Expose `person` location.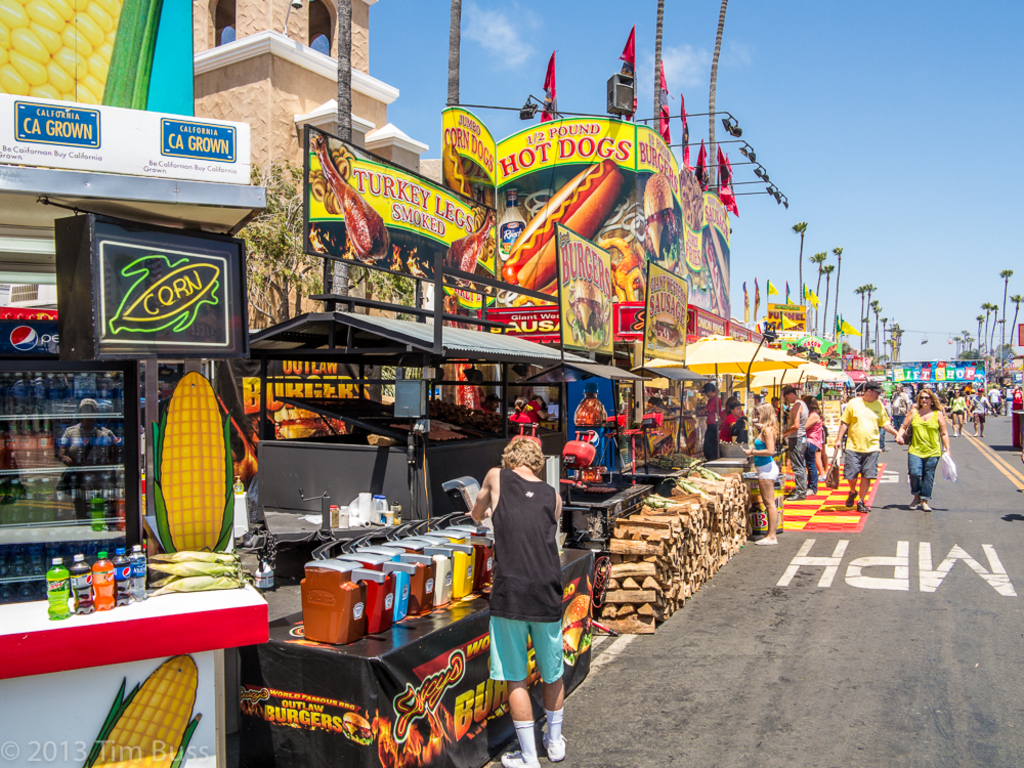
Exposed at (left=797, top=392, right=826, bottom=483).
